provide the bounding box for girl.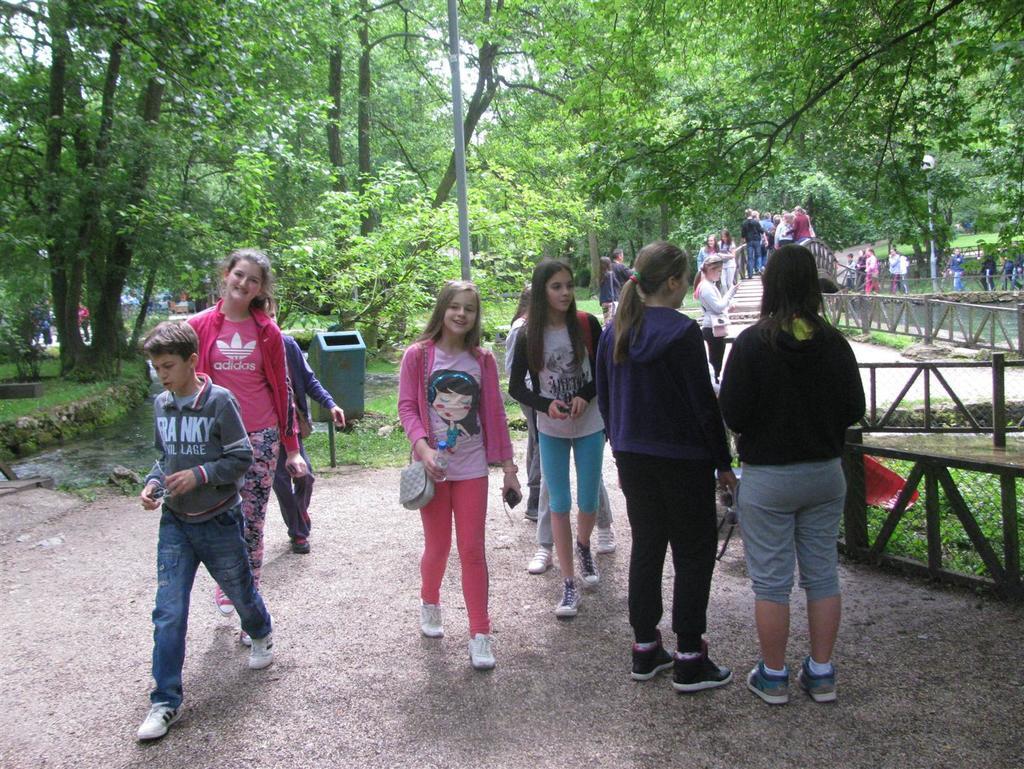
detection(720, 239, 870, 706).
